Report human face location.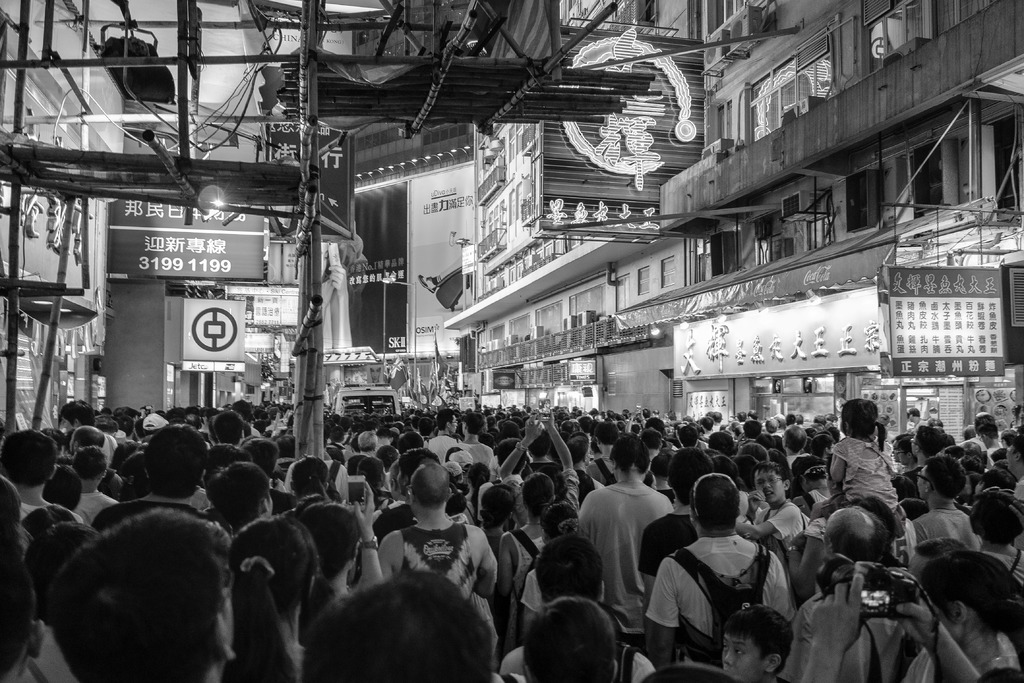
Report: box(755, 470, 778, 506).
